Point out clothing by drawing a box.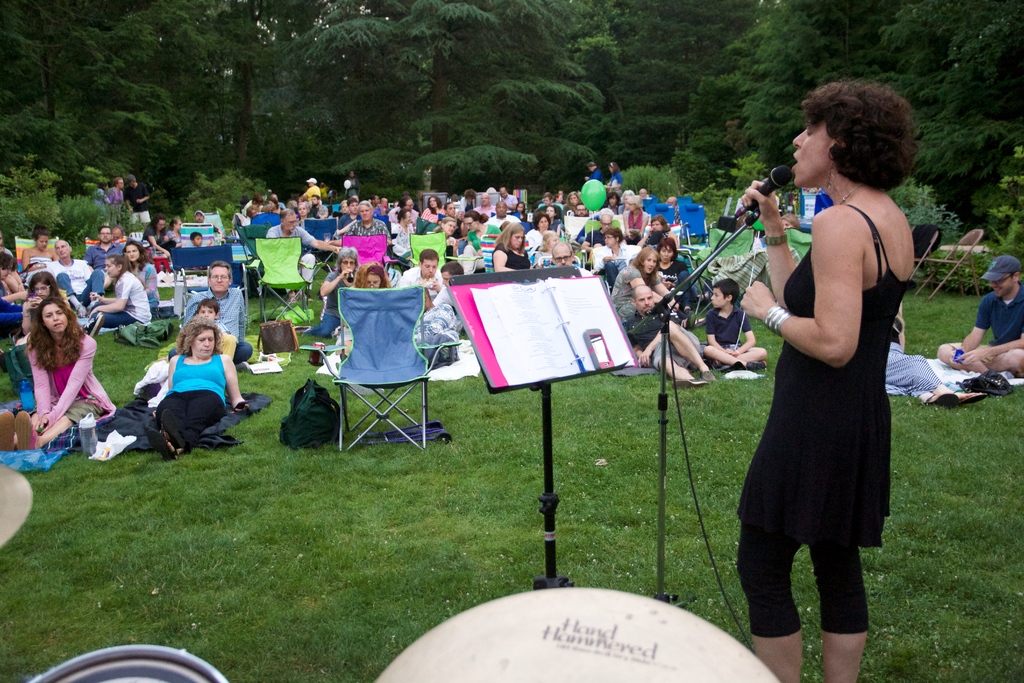
[x1=130, y1=257, x2=160, y2=325].
